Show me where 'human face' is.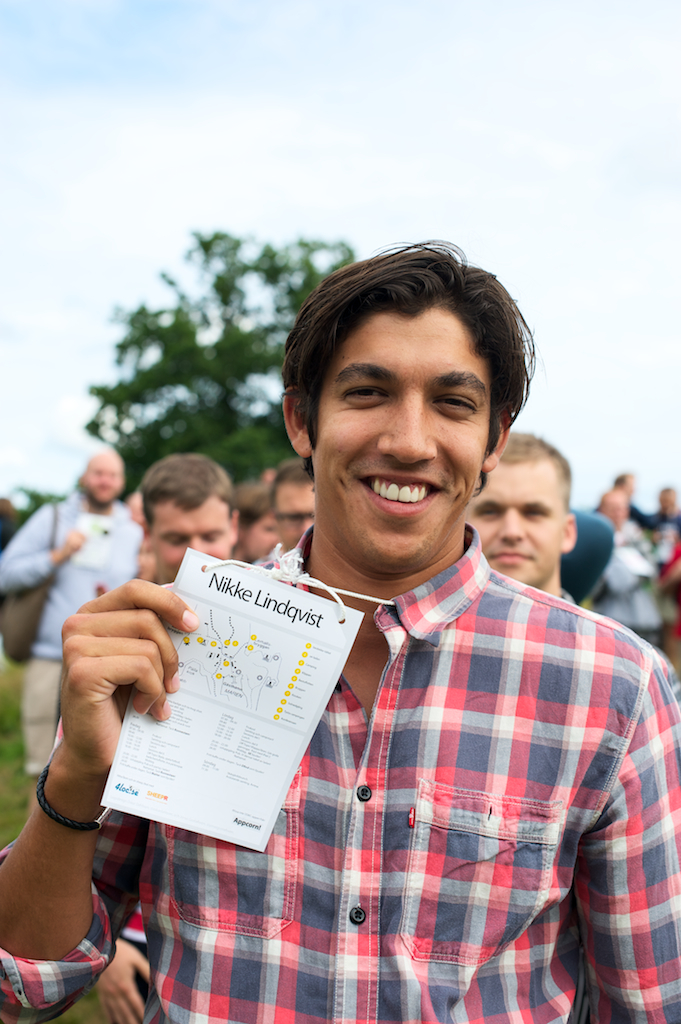
'human face' is at [310,311,492,564].
